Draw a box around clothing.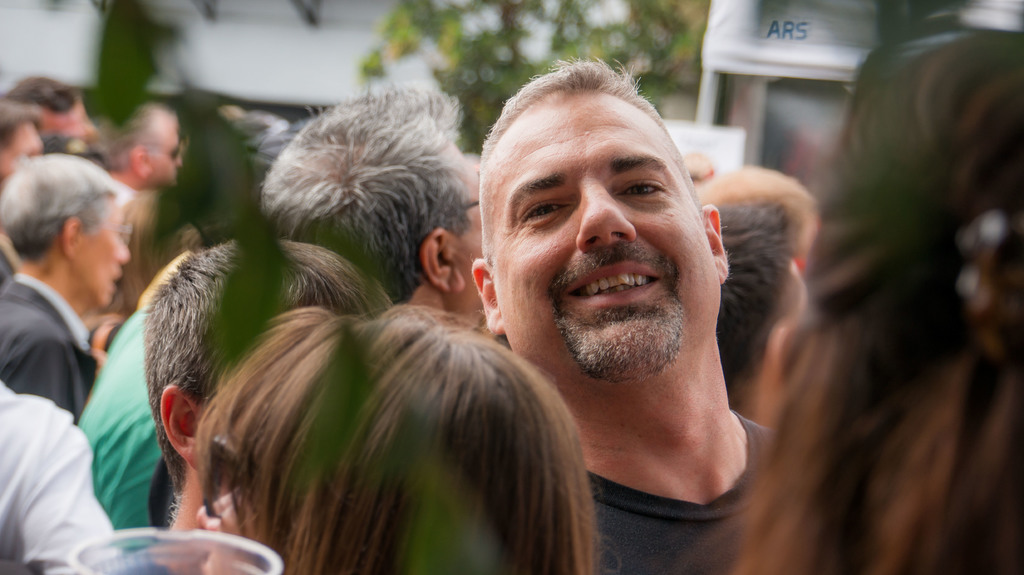
l=587, t=413, r=773, b=574.
